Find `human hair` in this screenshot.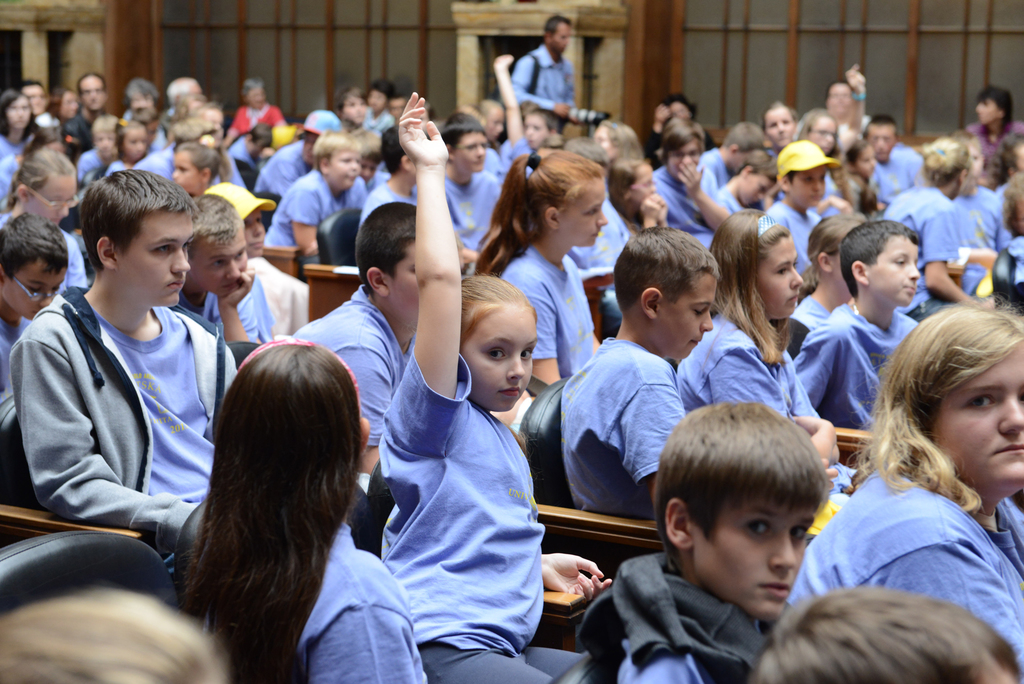
The bounding box for `human hair` is rect(662, 118, 705, 166).
